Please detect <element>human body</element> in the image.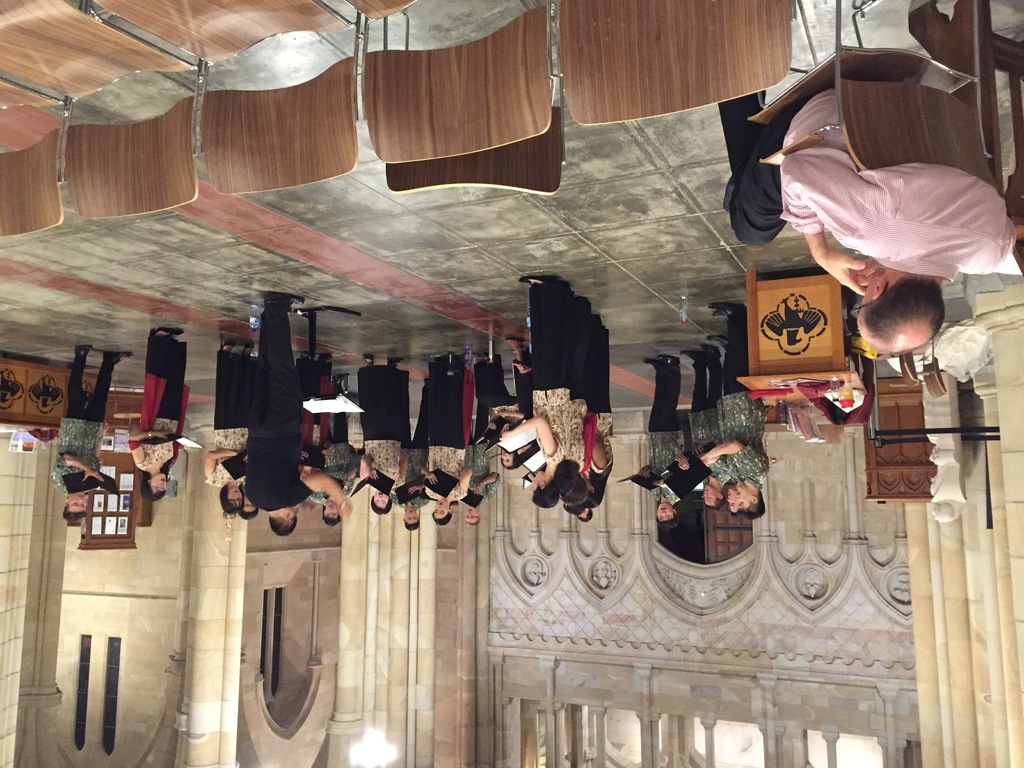
locate(360, 349, 420, 519).
